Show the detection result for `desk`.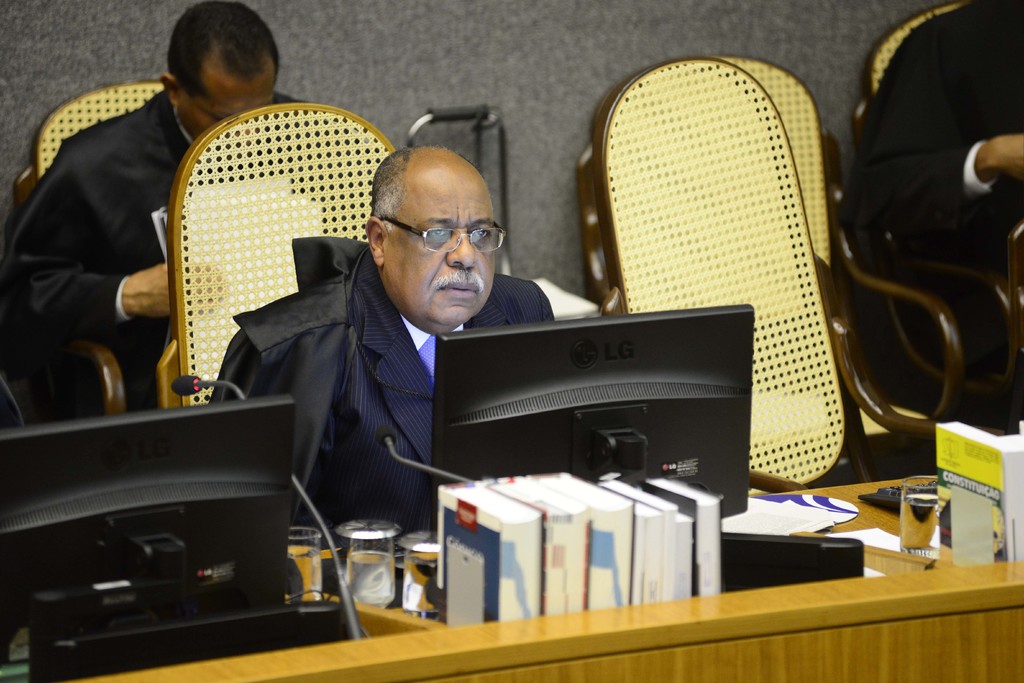
region(72, 472, 1020, 682).
